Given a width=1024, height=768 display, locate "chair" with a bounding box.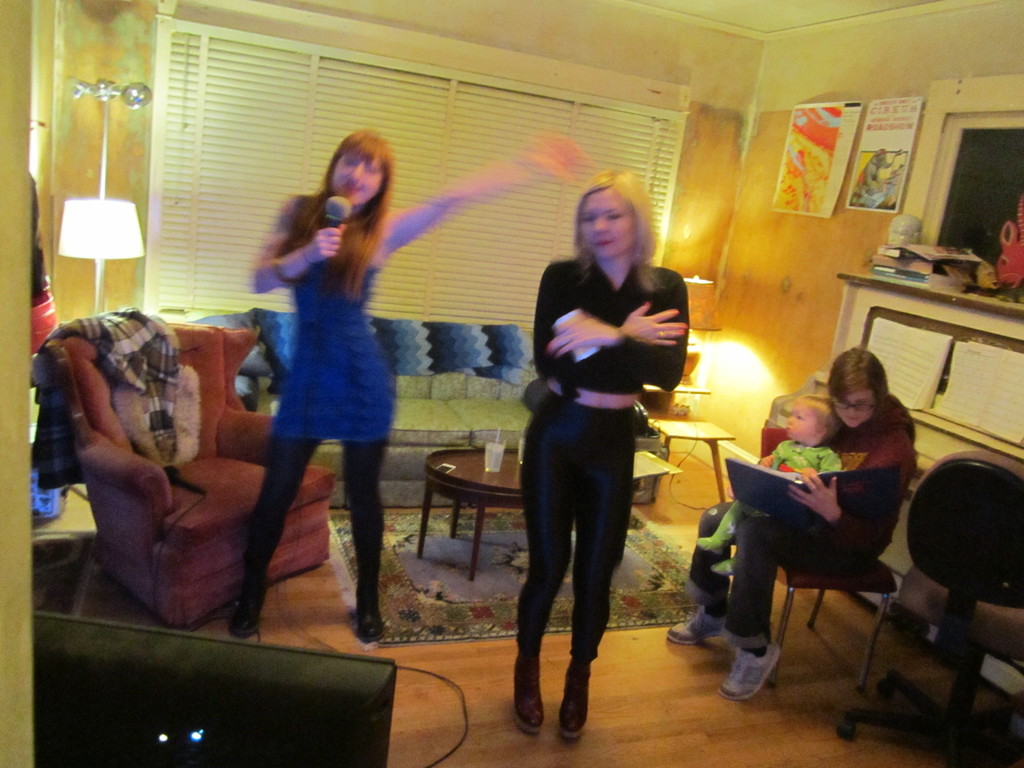
Located: [left=33, top=320, right=341, bottom=632].
